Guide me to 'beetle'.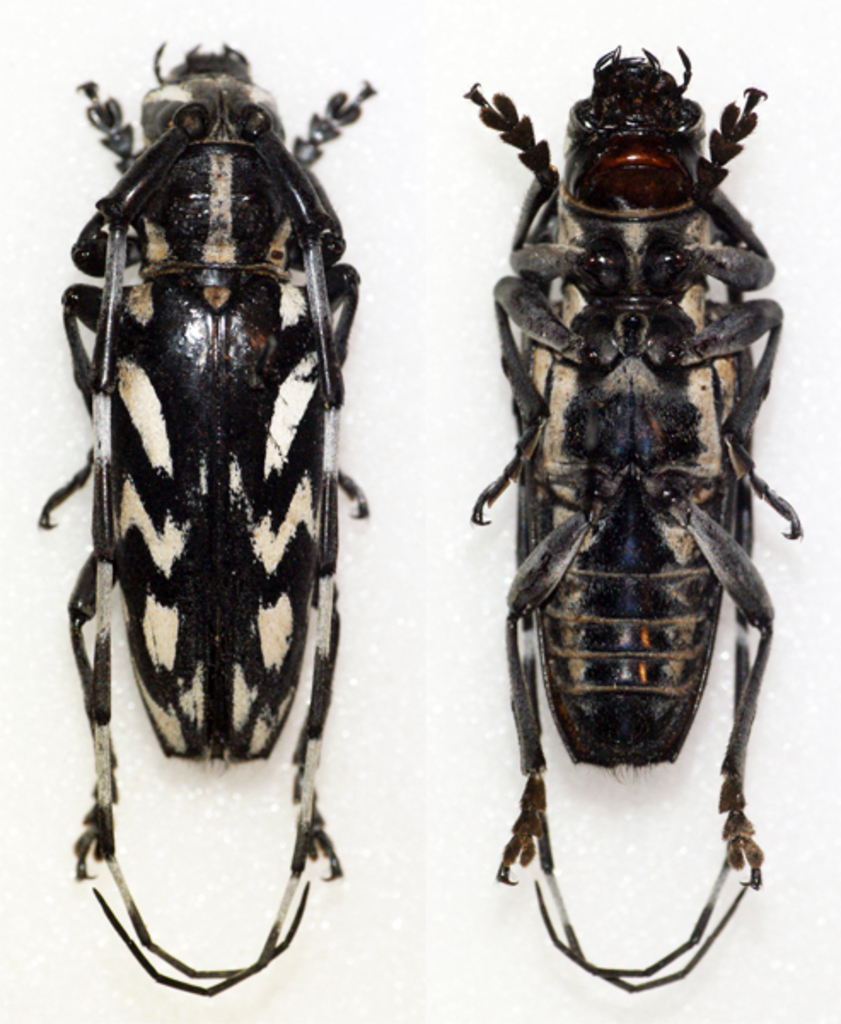
Guidance: <box>461,49,776,995</box>.
